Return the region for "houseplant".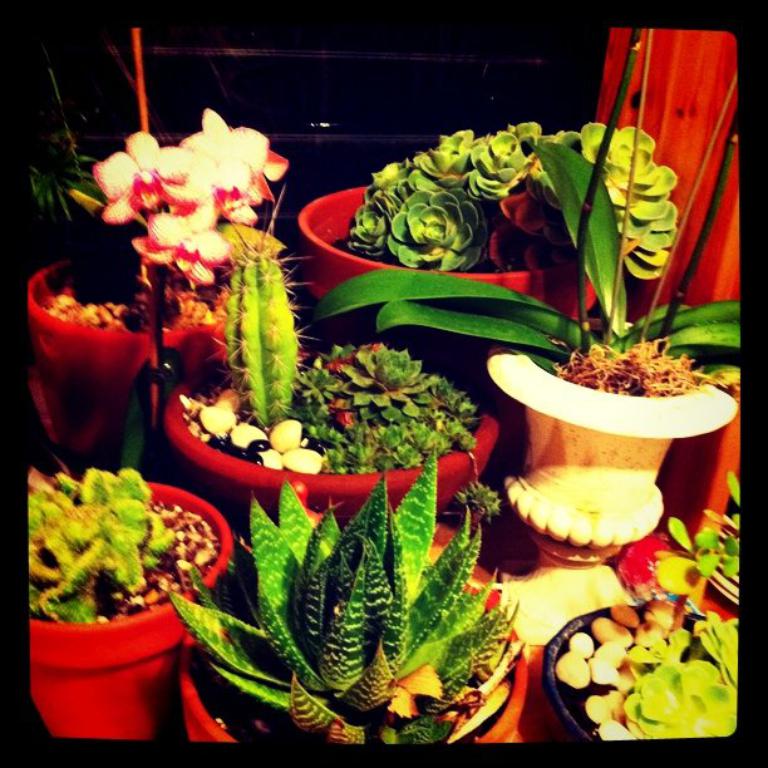
<region>205, 471, 506, 748</region>.
